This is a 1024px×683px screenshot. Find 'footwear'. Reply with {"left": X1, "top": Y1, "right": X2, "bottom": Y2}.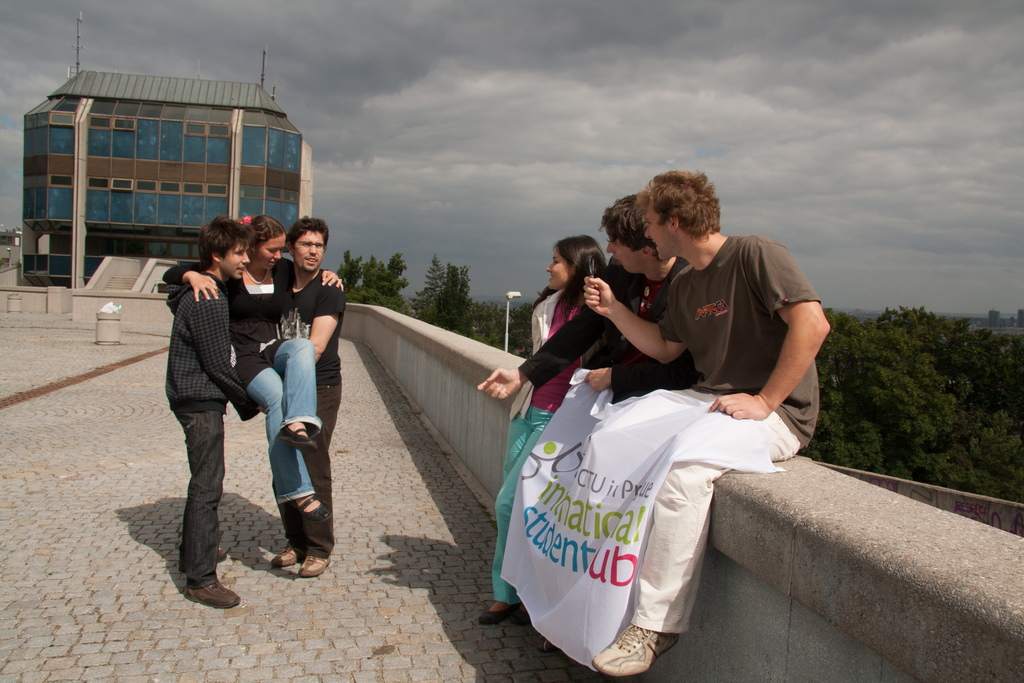
{"left": 271, "top": 544, "right": 300, "bottom": 568}.
